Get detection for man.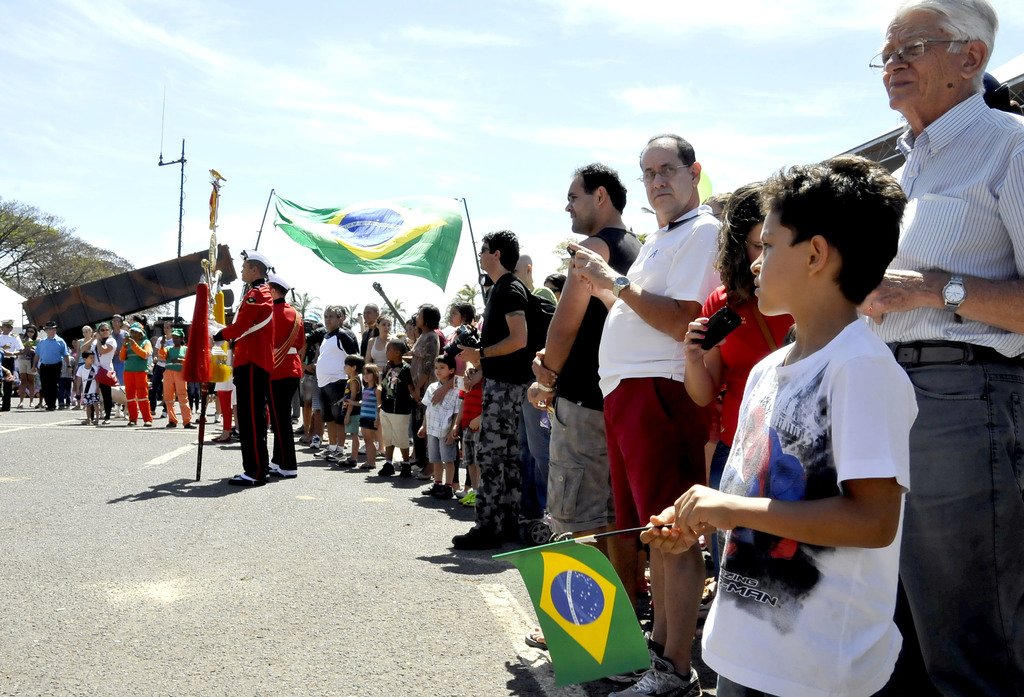
Detection: 269/279/304/479.
